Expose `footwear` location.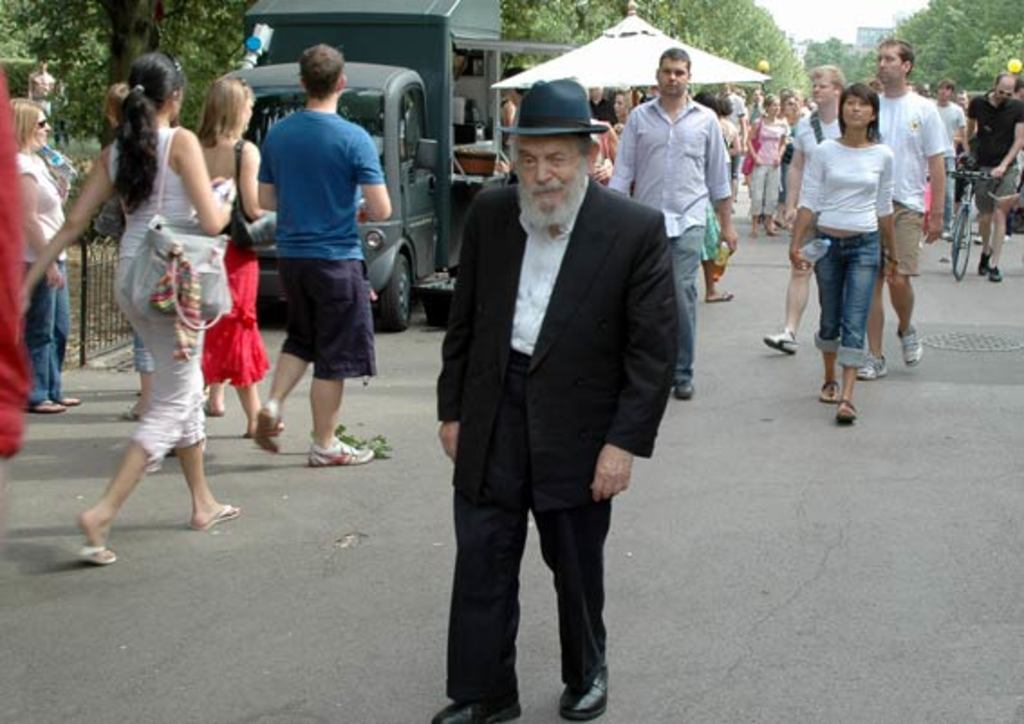
Exposed at 311 435 376 466.
